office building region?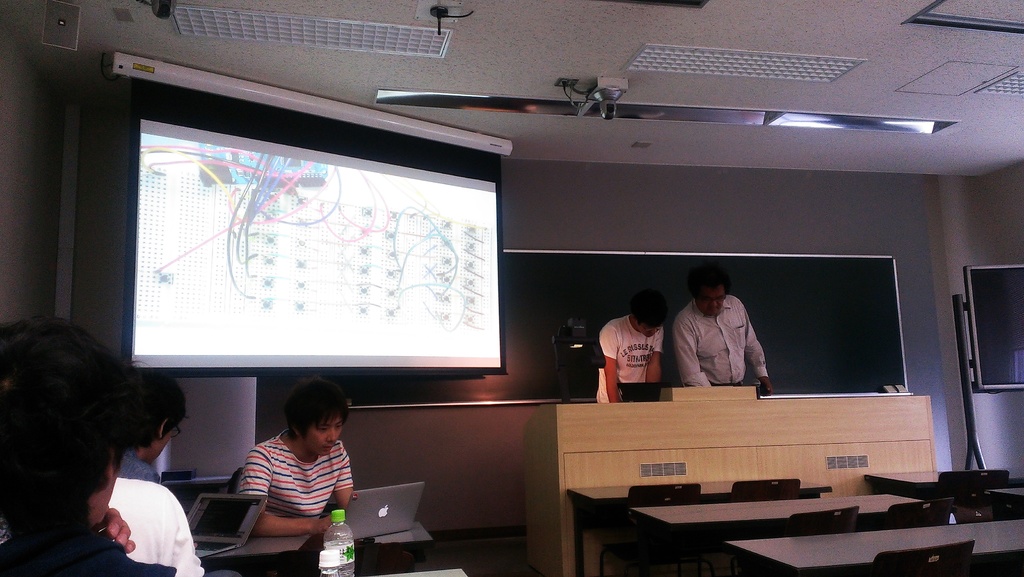
select_region(0, 24, 975, 576)
